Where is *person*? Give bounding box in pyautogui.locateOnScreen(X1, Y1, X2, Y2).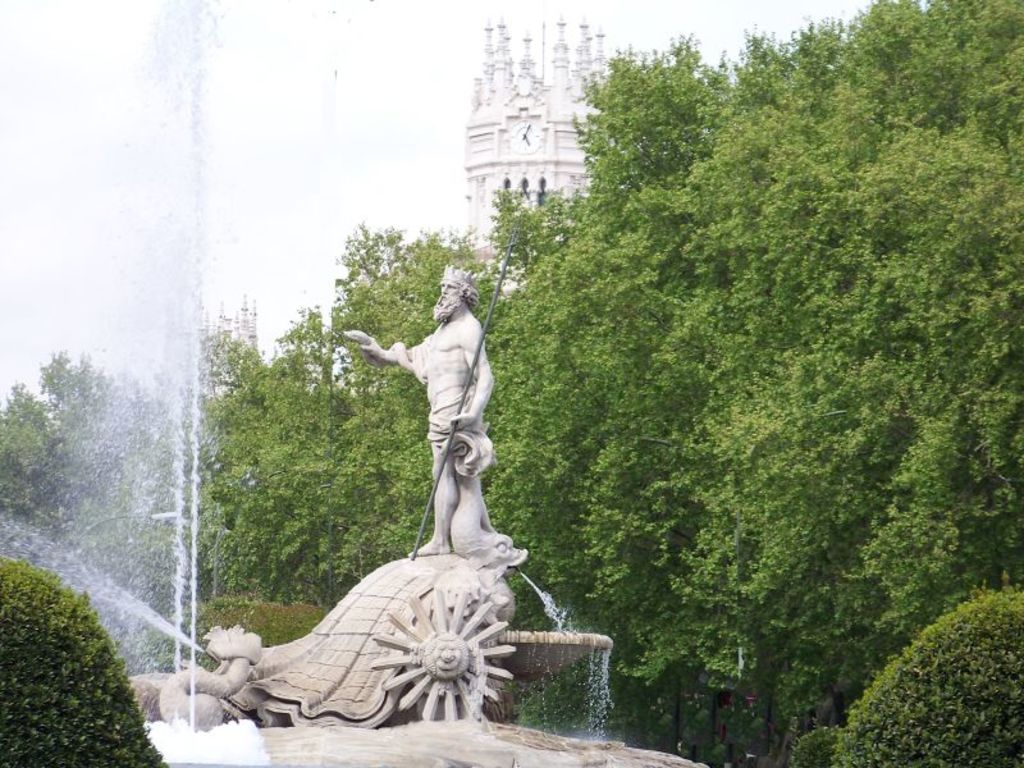
pyautogui.locateOnScreen(337, 275, 495, 591).
